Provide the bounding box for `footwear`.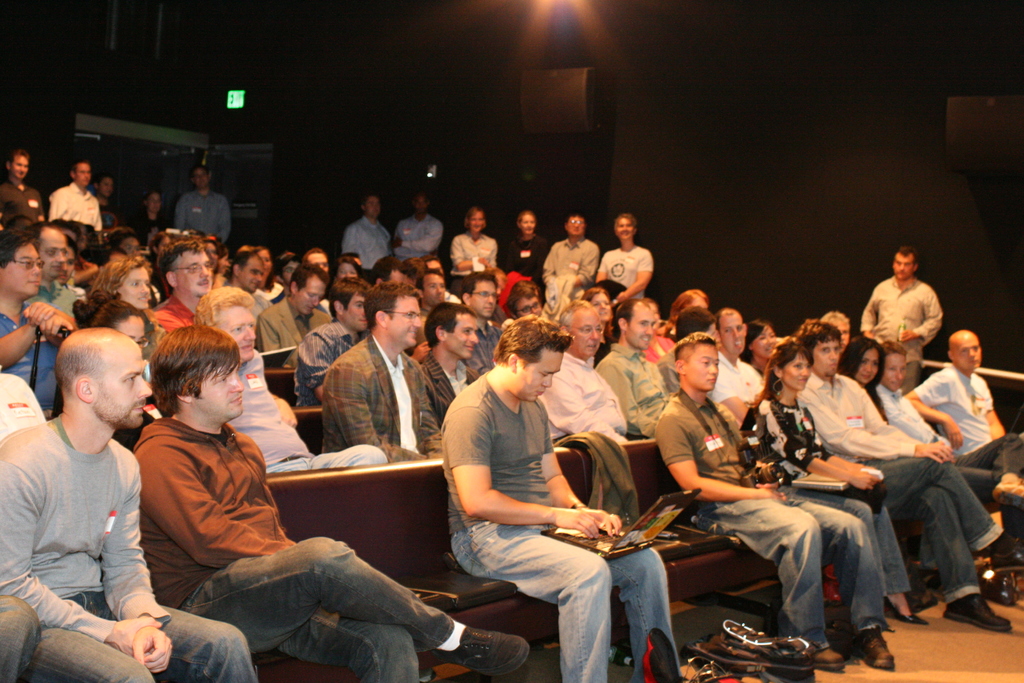
left=992, top=478, right=1023, bottom=509.
